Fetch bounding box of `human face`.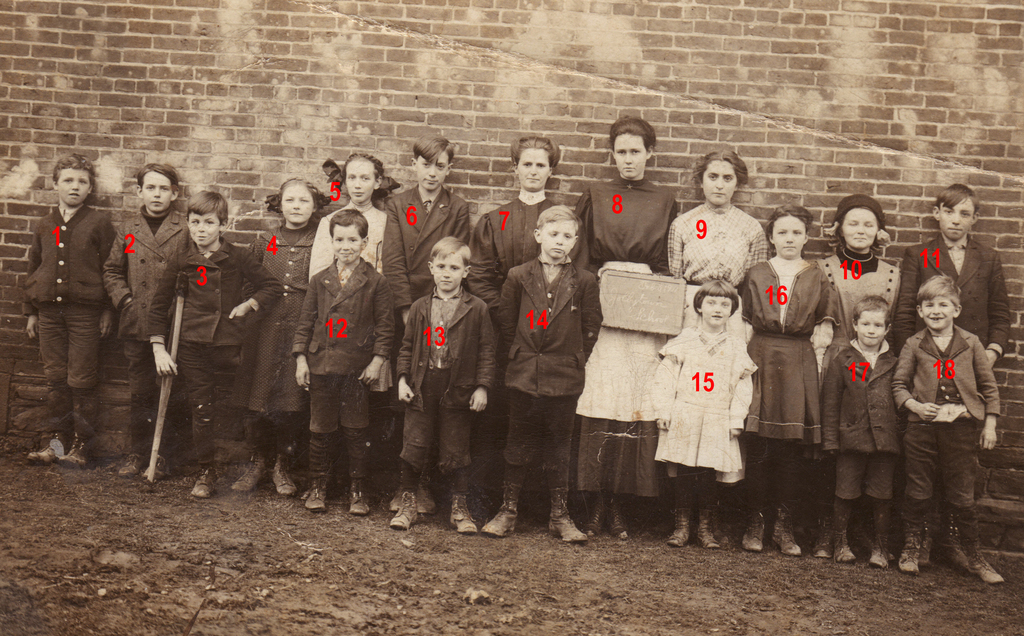
Bbox: detection(774, 215, 807, 254).
